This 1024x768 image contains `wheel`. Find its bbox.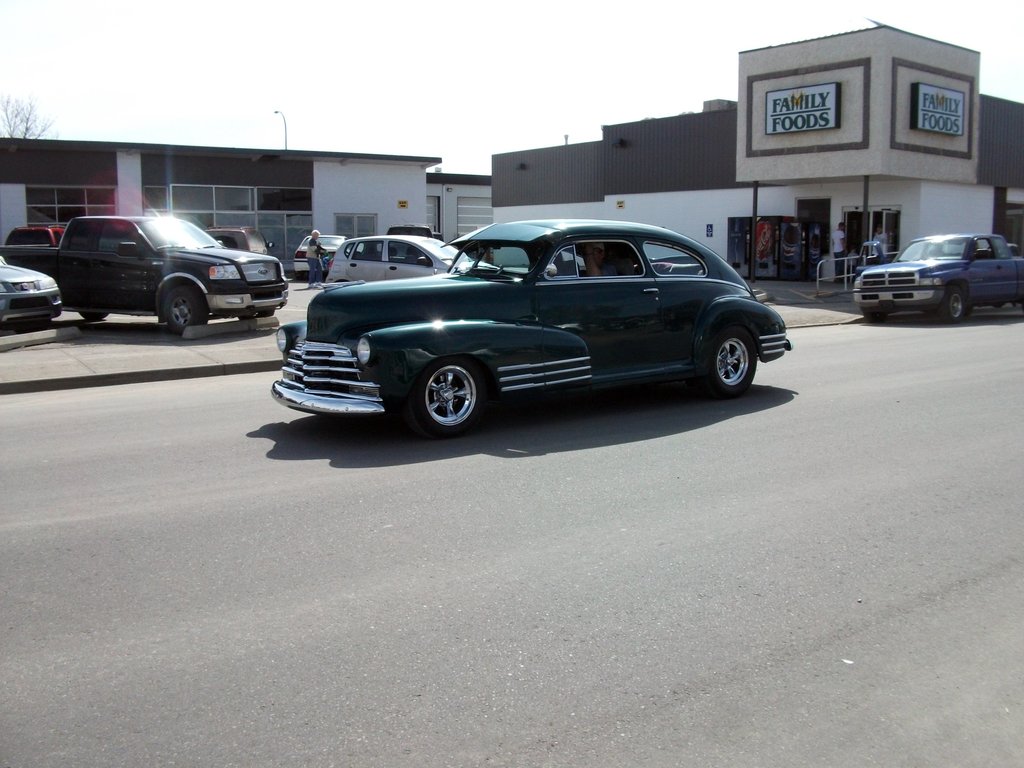
pyautogui.locateOnScreen(944, 276, 970, 321).
